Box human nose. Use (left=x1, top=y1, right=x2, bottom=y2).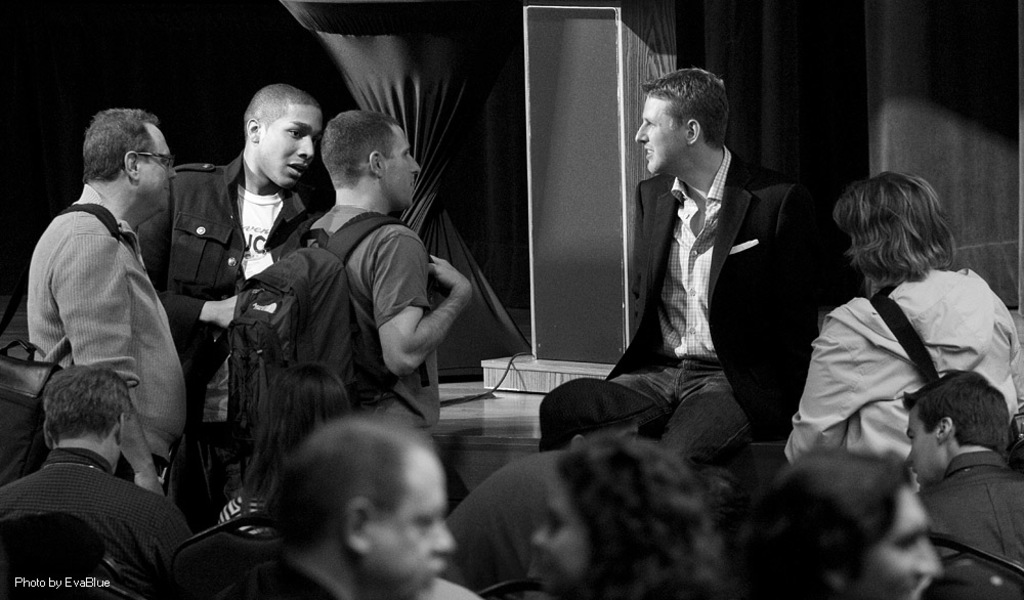
(left=907, top=452, right=913, bottom=465).
